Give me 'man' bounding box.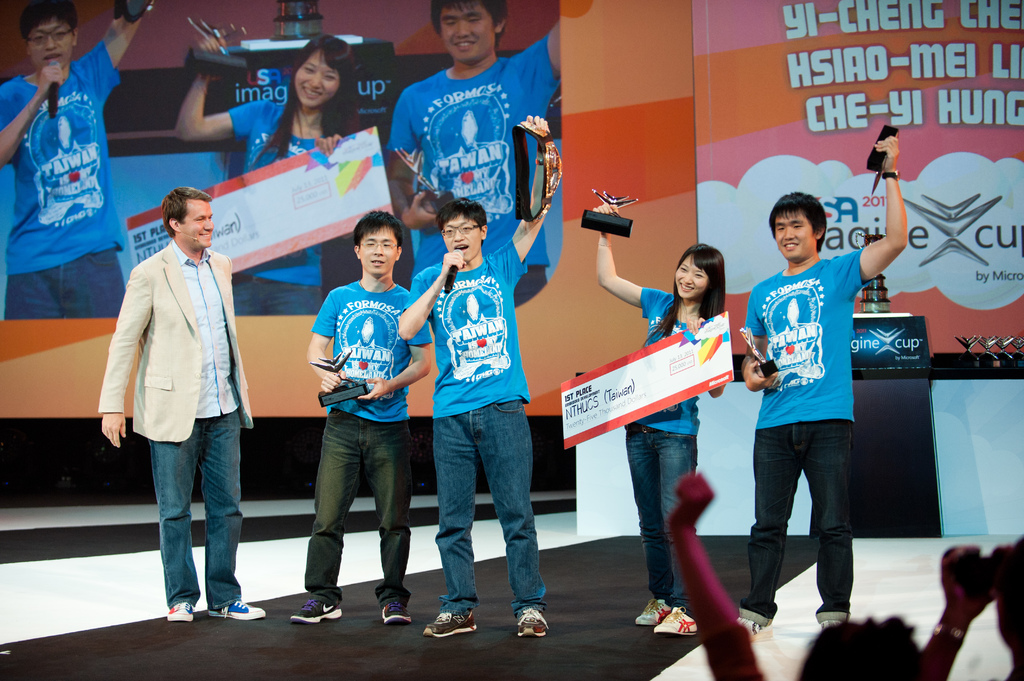
rect(397, 111, 554, 642).
